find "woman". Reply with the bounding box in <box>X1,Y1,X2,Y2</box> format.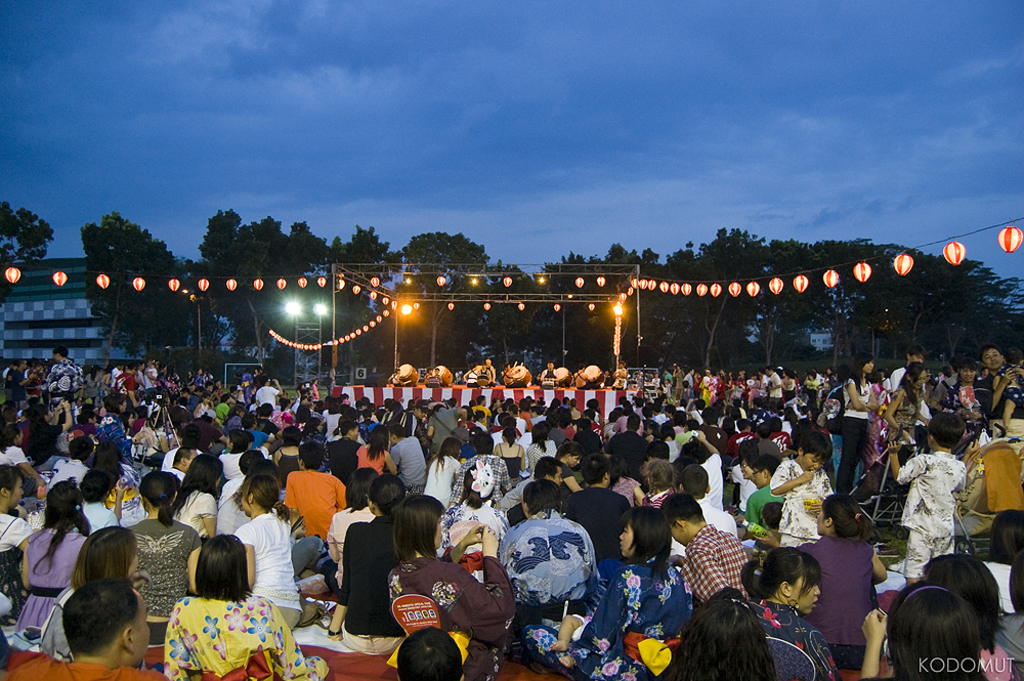
<box>0,464,40,605</box>.
